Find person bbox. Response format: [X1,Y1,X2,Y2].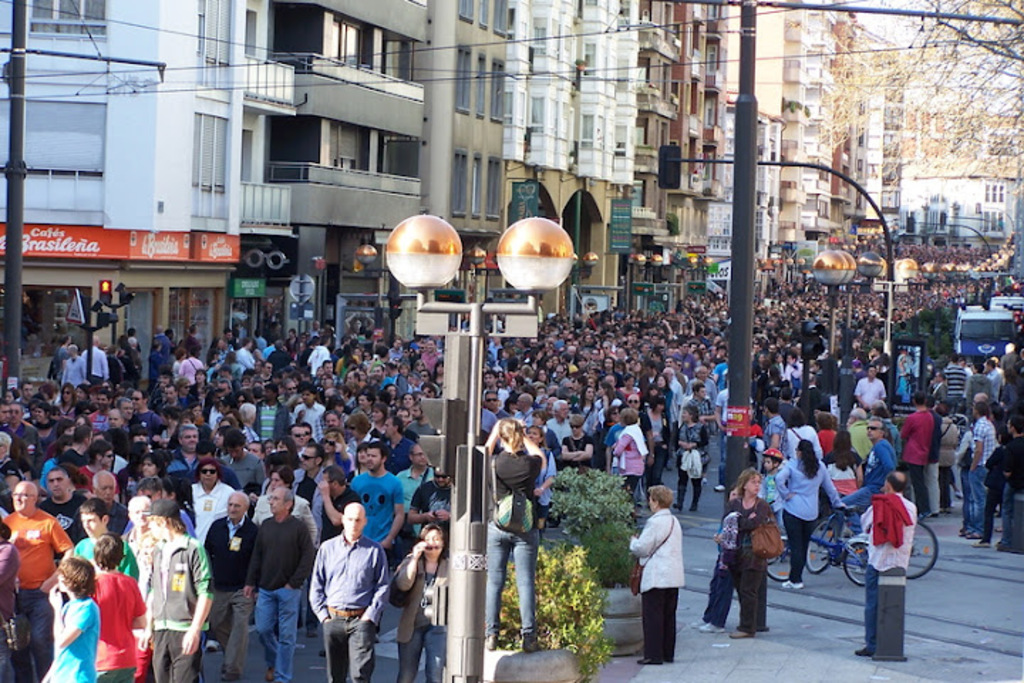
[73,498,142,582].
